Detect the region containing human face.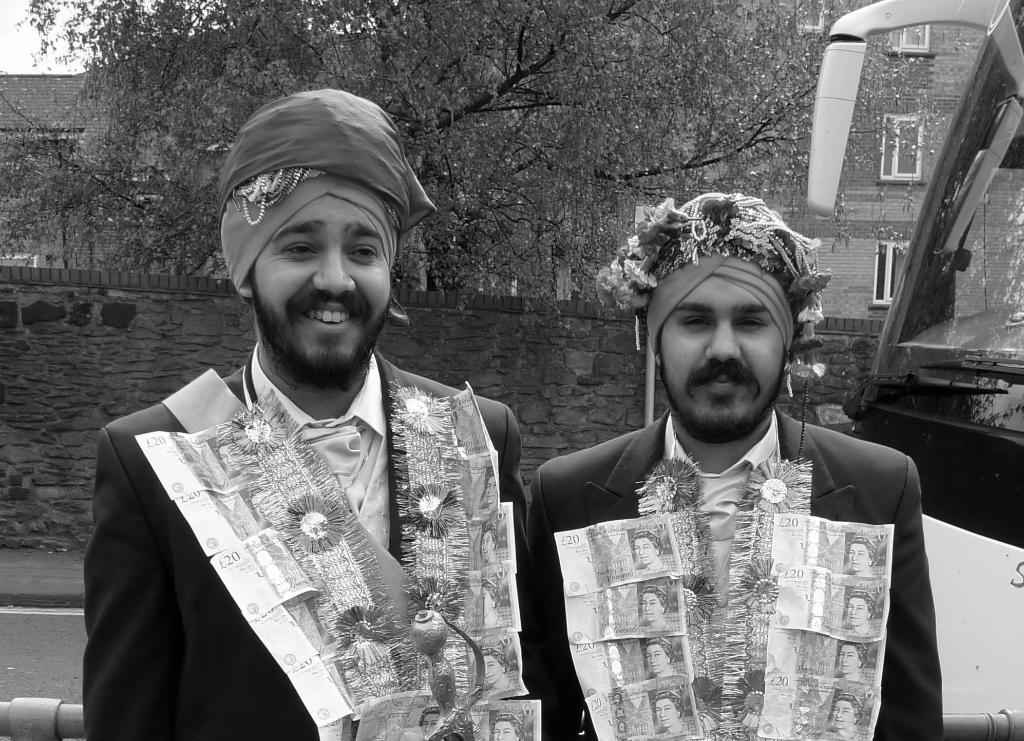
locate(252, 193, 386, 382).
